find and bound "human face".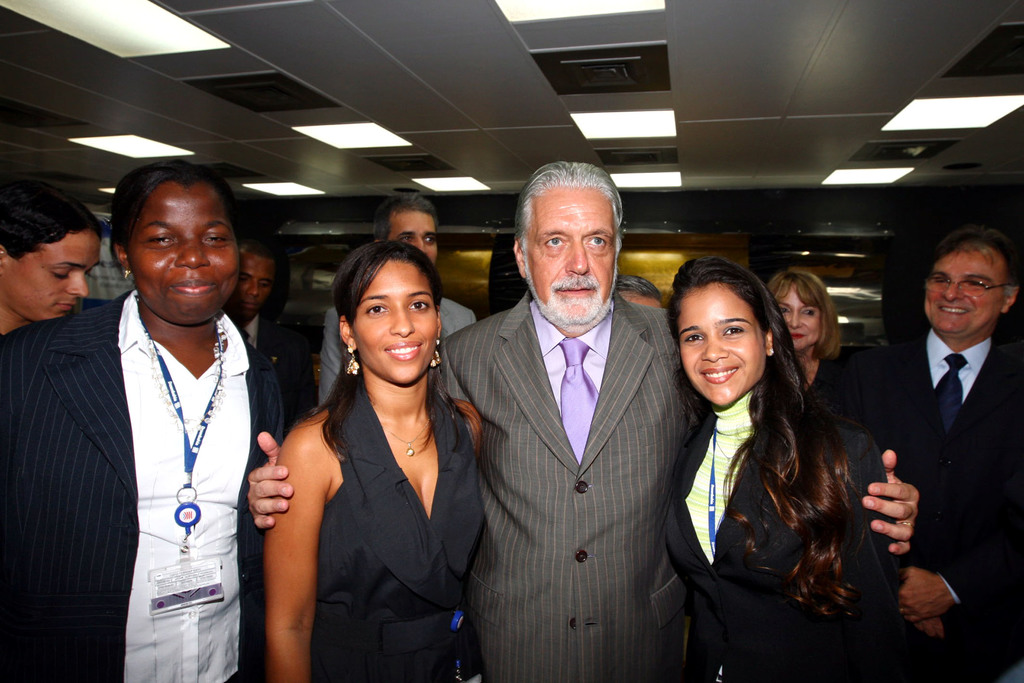
Bound: {"left": 675, "top": 288, "right": 767, "bottom": 408}.
